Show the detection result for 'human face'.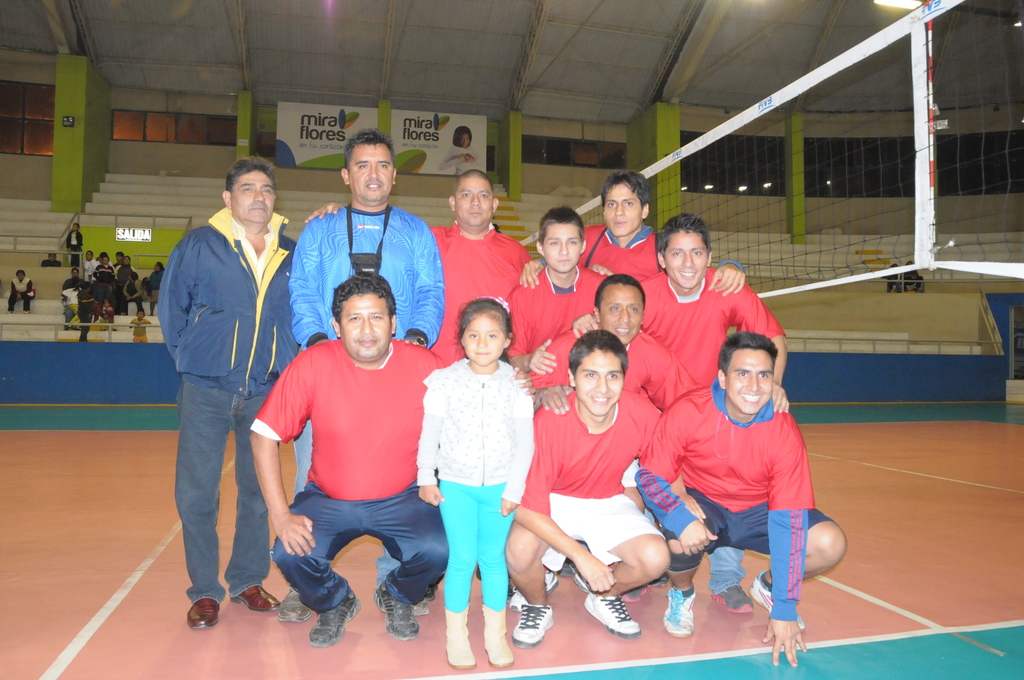
box=[540, 222, 579, 268].
